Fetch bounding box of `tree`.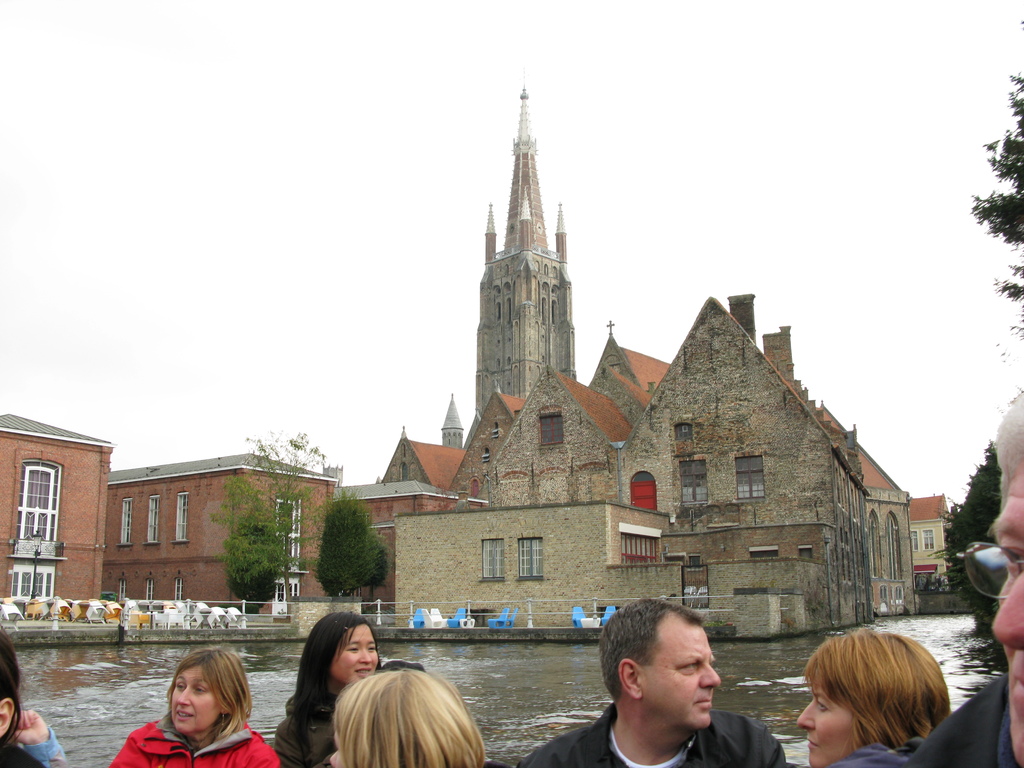
Bbox: <bbox>303, 493, 382, 605</bbox>.
